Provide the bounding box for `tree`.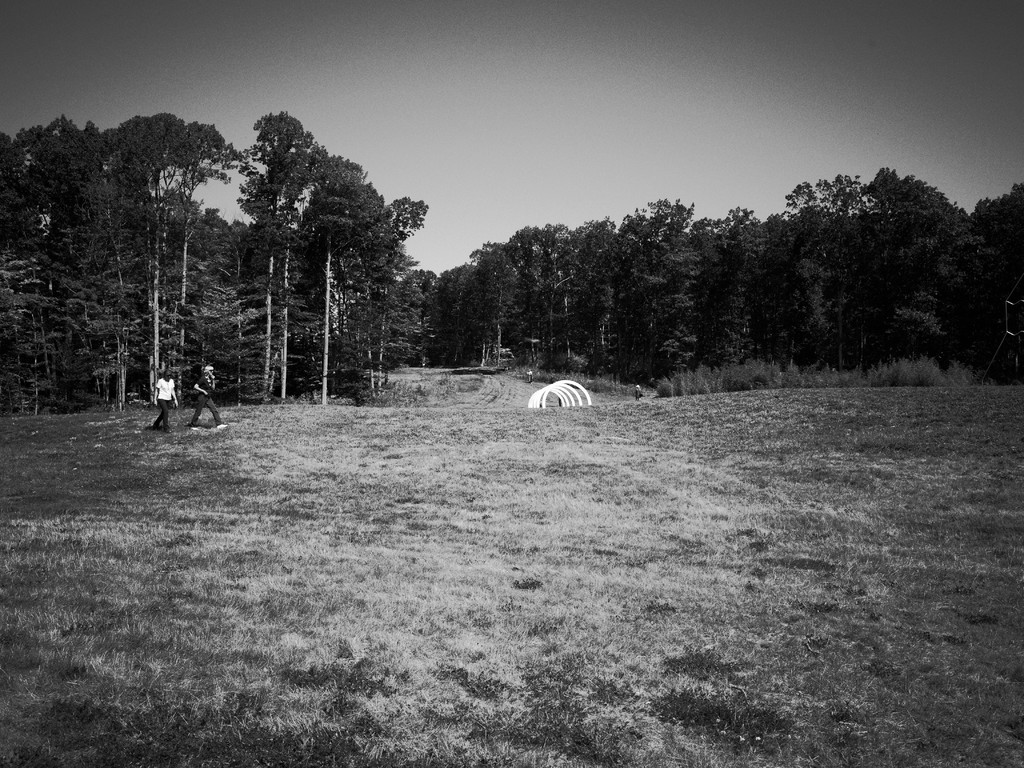
746,150,996,374.
